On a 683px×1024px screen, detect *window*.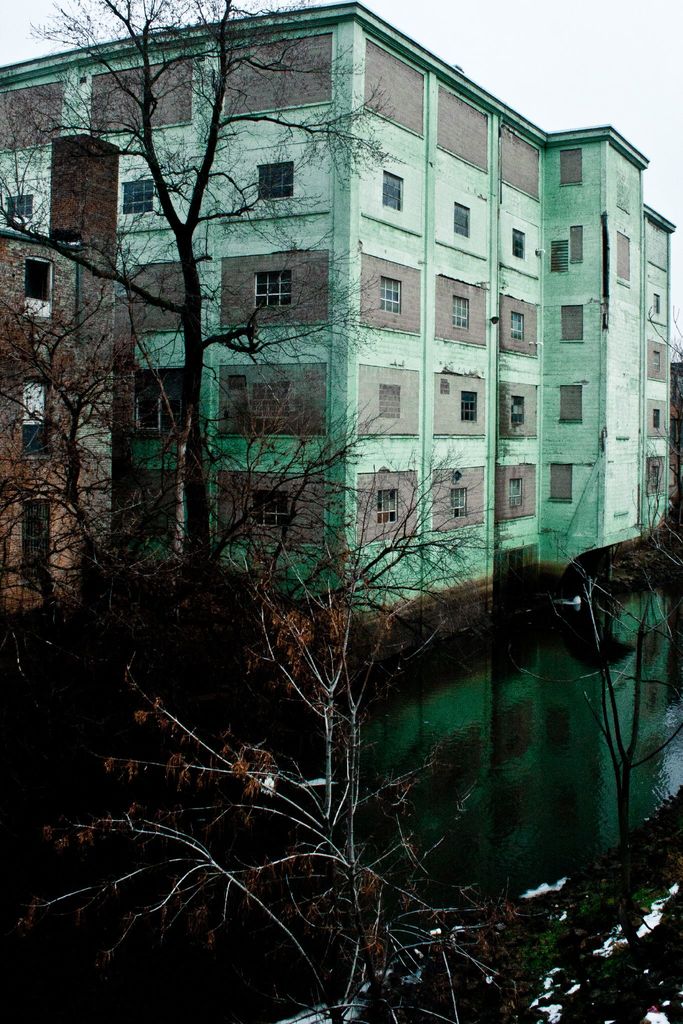
456,387,479,428.
